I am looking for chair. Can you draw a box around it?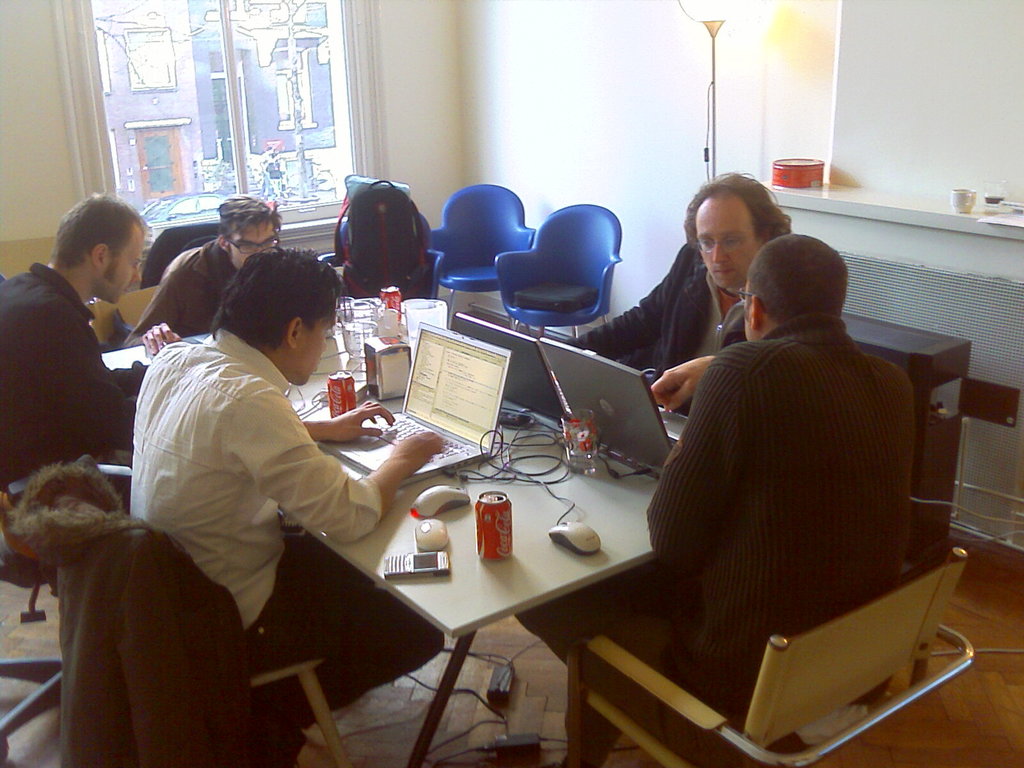
Sure, the bounding box is rect(492, 204, 629, 347).
